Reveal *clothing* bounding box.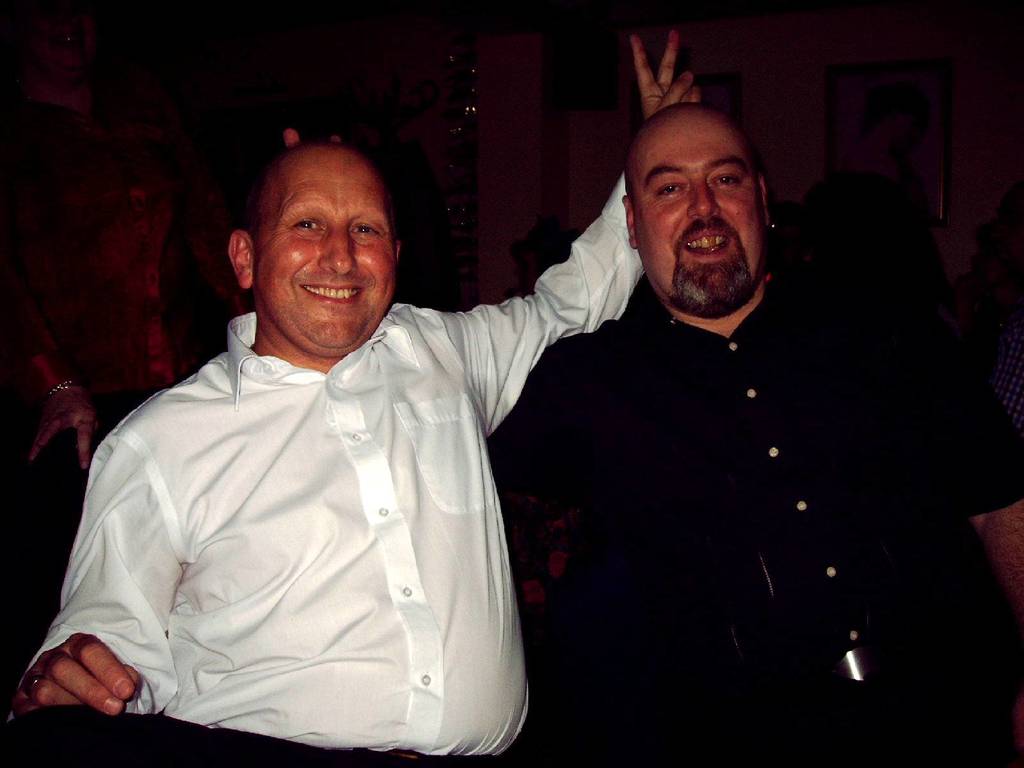
Revealed: (555,252,1000,755).
